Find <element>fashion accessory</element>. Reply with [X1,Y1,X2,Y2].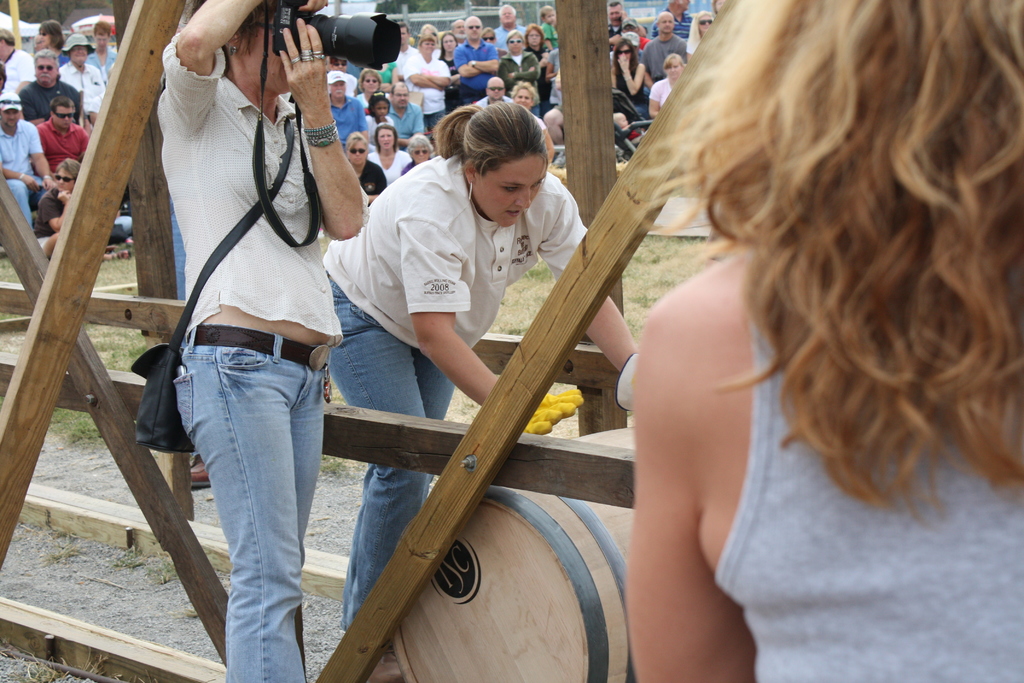
[506,37,524,47].
